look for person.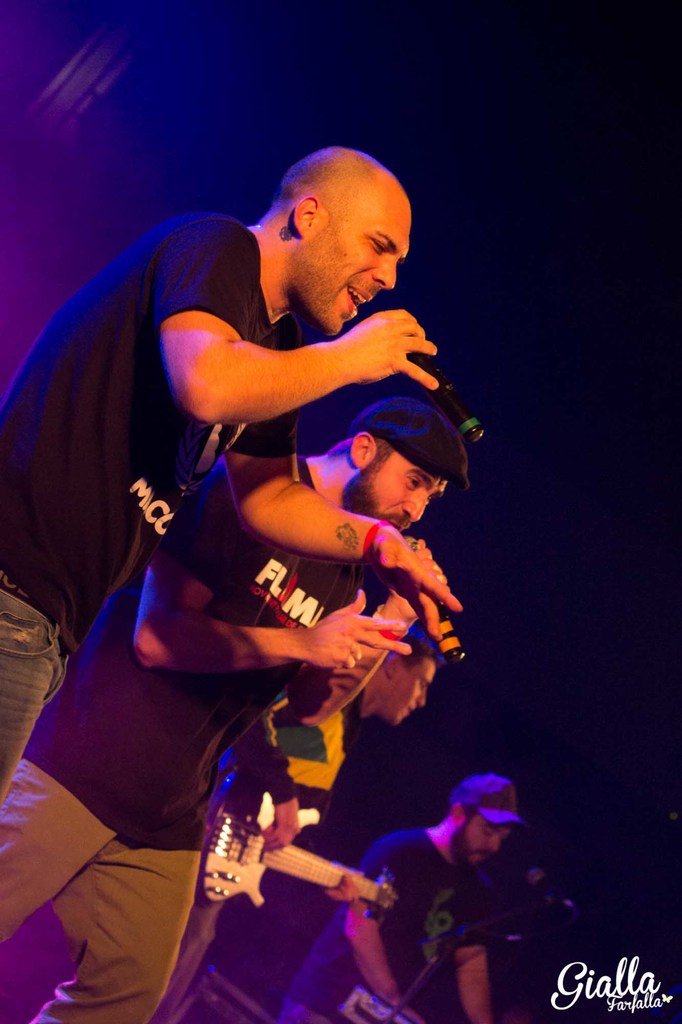
Found: Rect(277, 769, 504, 1023).
